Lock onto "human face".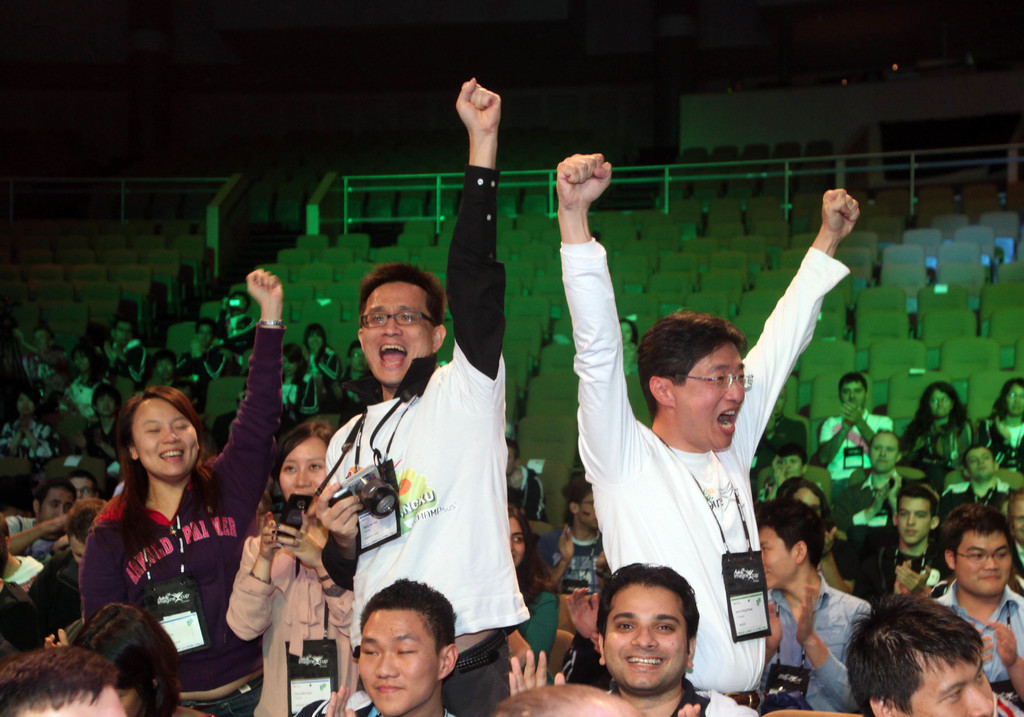
Locked: crop(113, 321, 132, 346).
